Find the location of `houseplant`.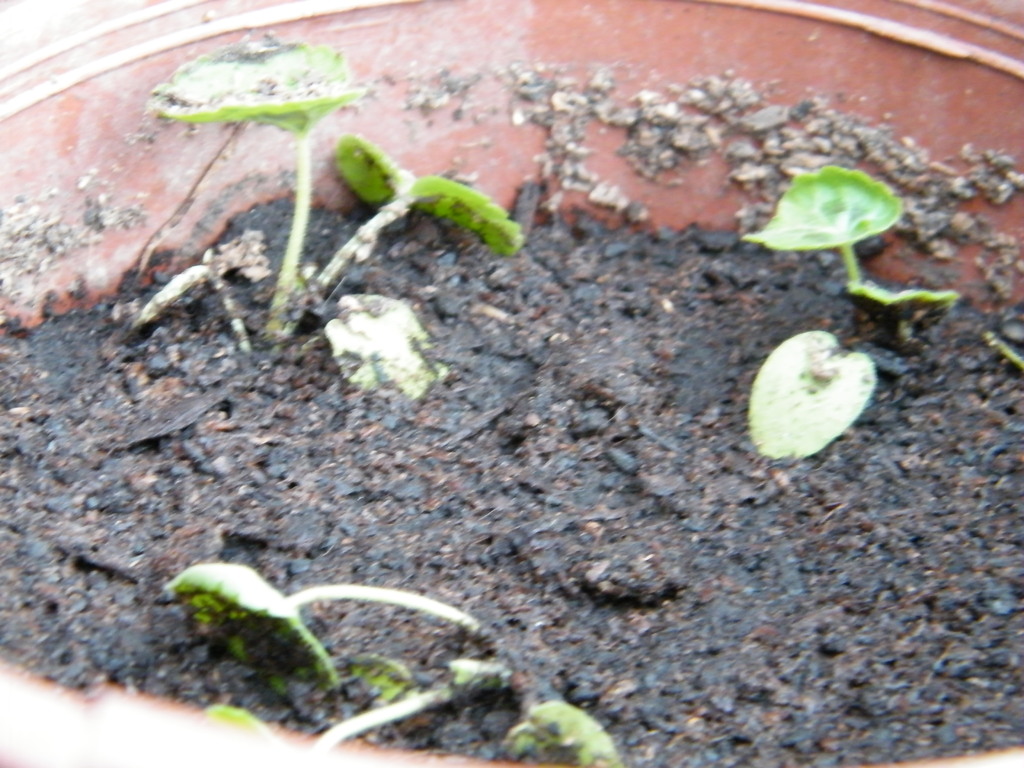
Location: [0,0,1023,767].
